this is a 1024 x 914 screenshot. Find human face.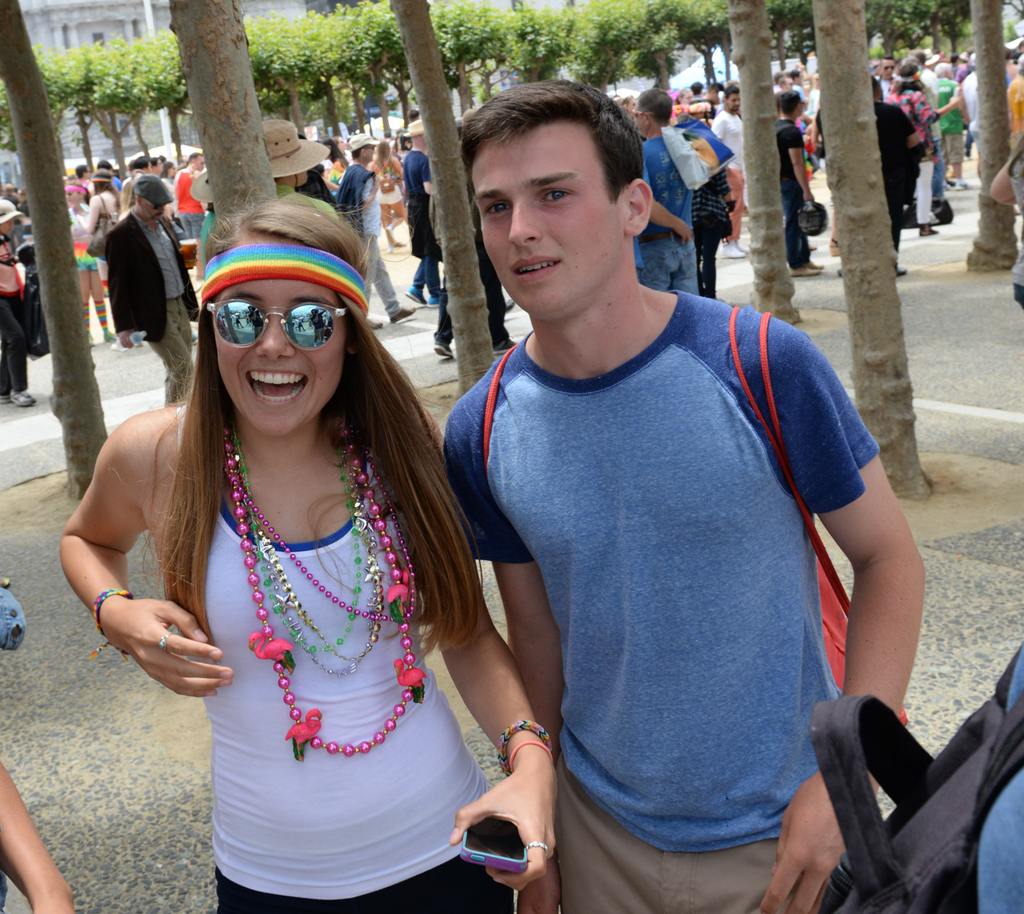
Bounding box: select_region(212, 236, 341, 438).
